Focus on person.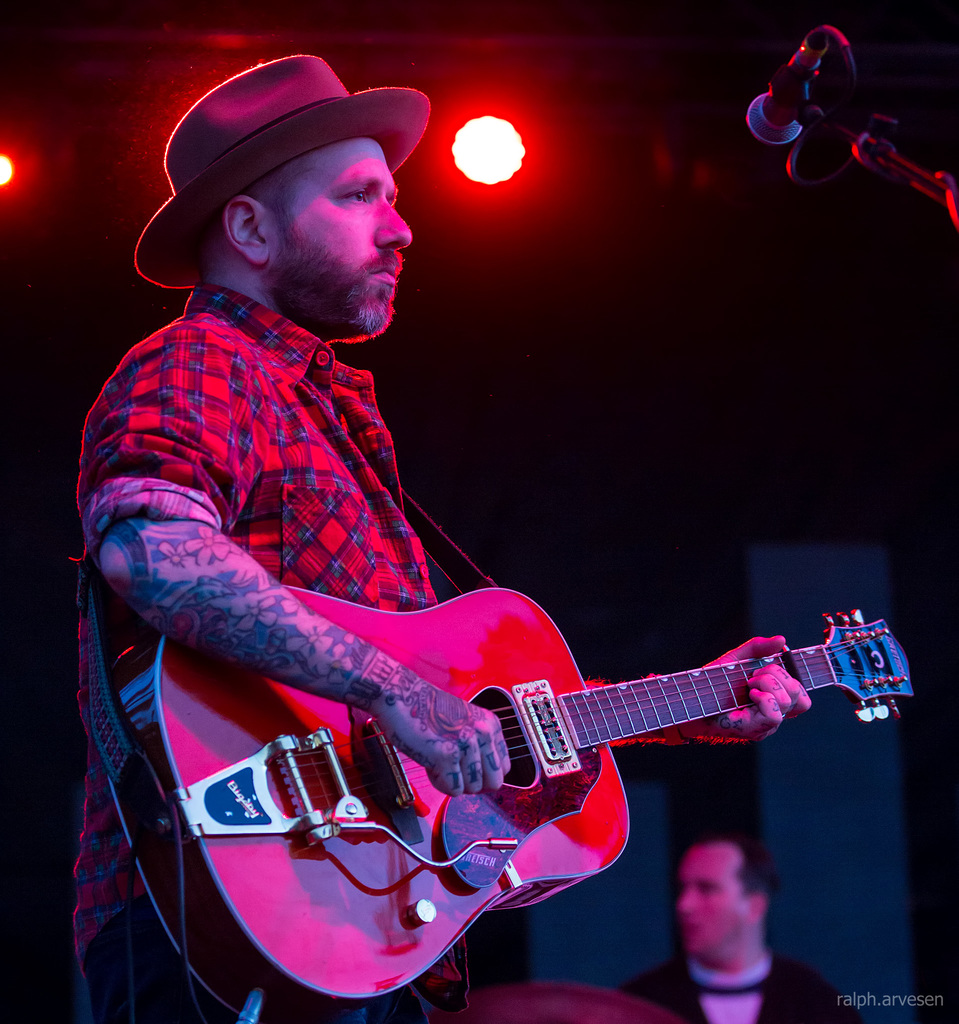
Focused at x1=105 y1=142 x2=686 y2=947.
